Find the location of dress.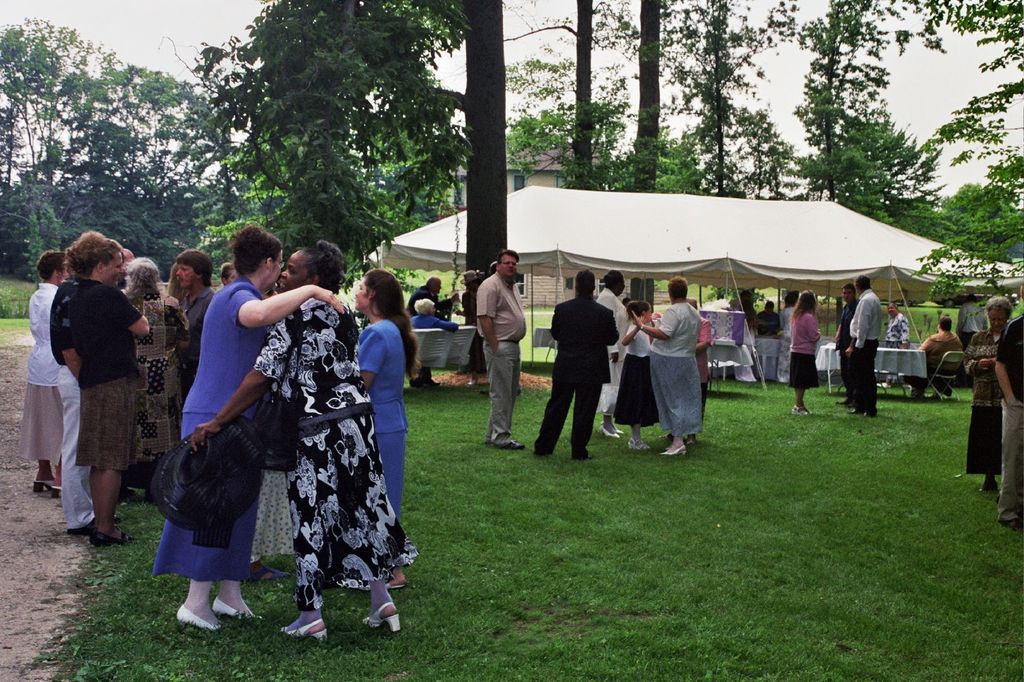
Location: x1=644 y1=303 x2=723 y2=441.
